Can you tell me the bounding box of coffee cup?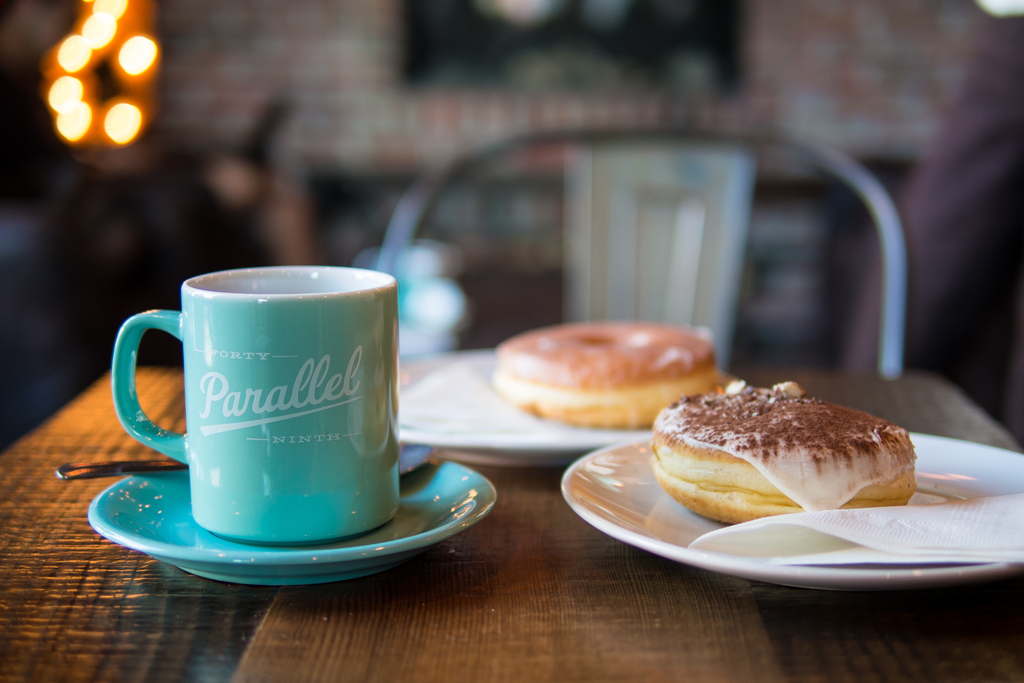
[x1=110, y1=263, x2=399, y2=551].
